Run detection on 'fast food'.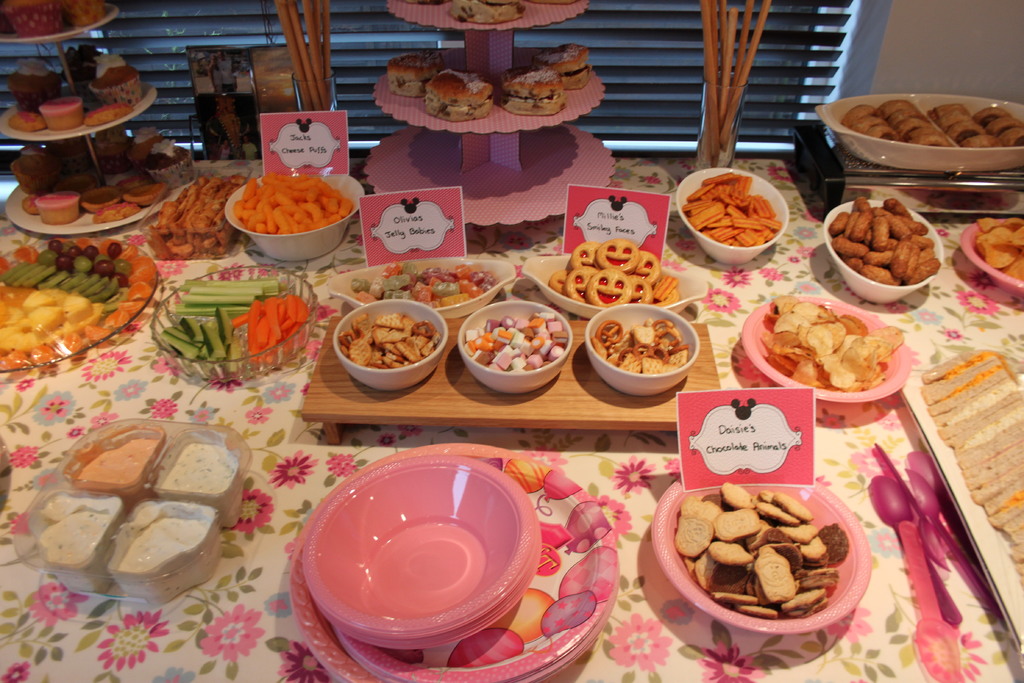
Result: 588/269/634/305.
